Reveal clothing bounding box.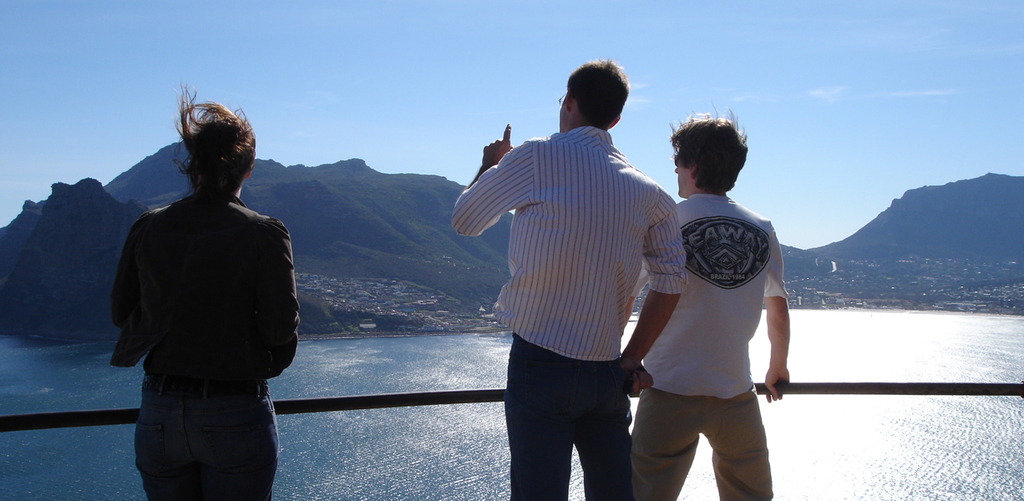
Revealed: (left=107, top=192, right=300, bottom=500).
